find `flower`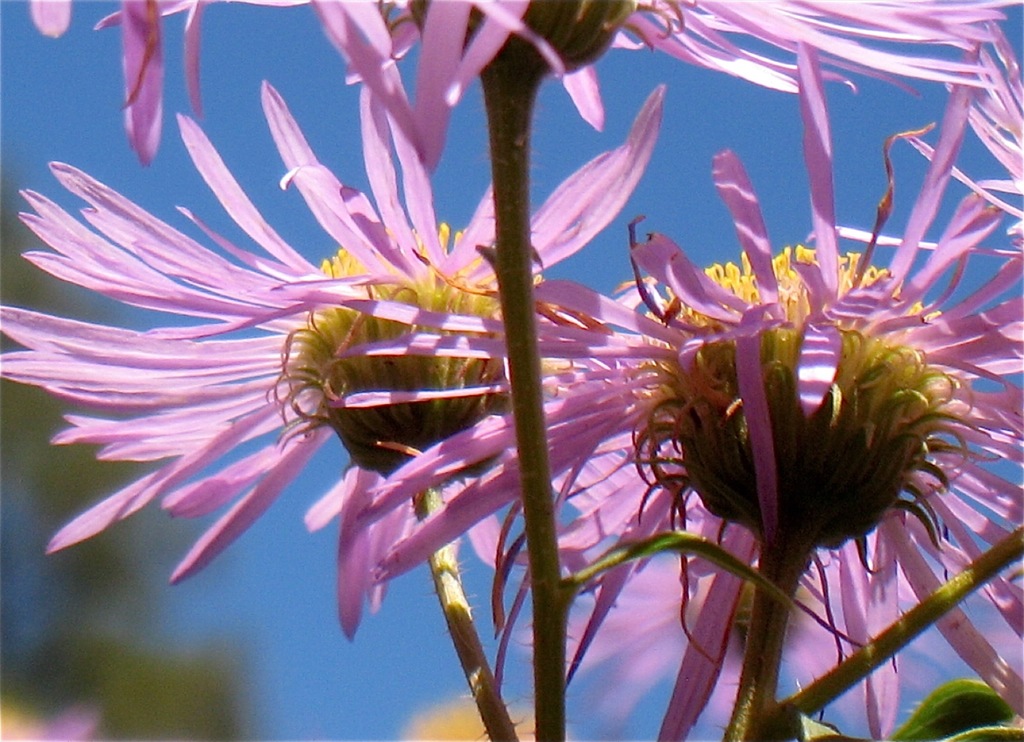
detection(0, 0, 1023, 741)
